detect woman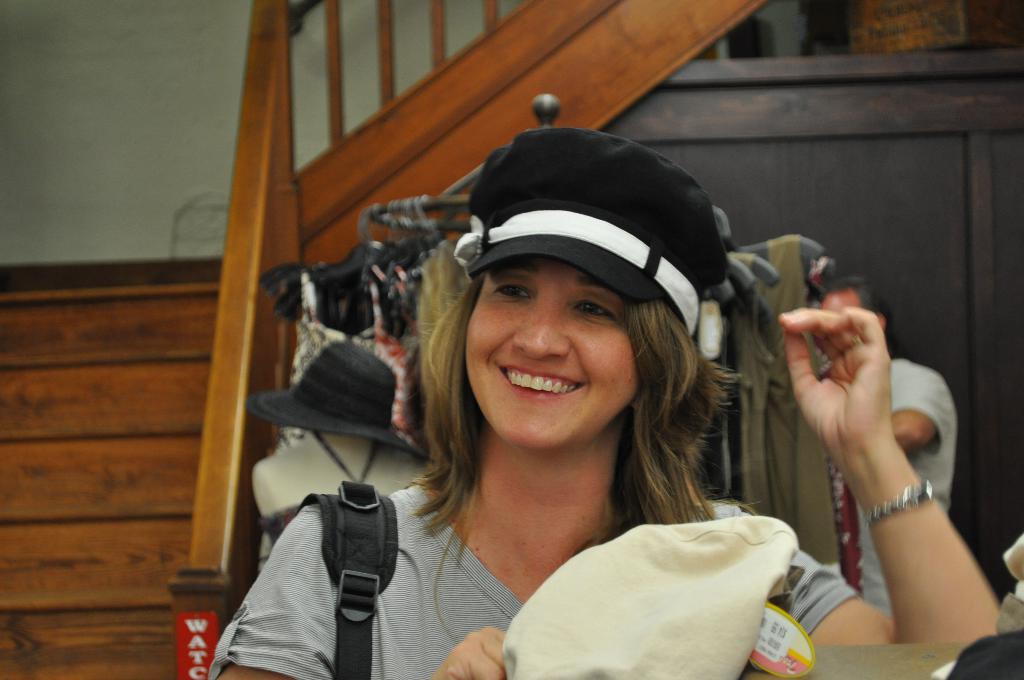
left=209, top=122, right=1004, bottom=679
